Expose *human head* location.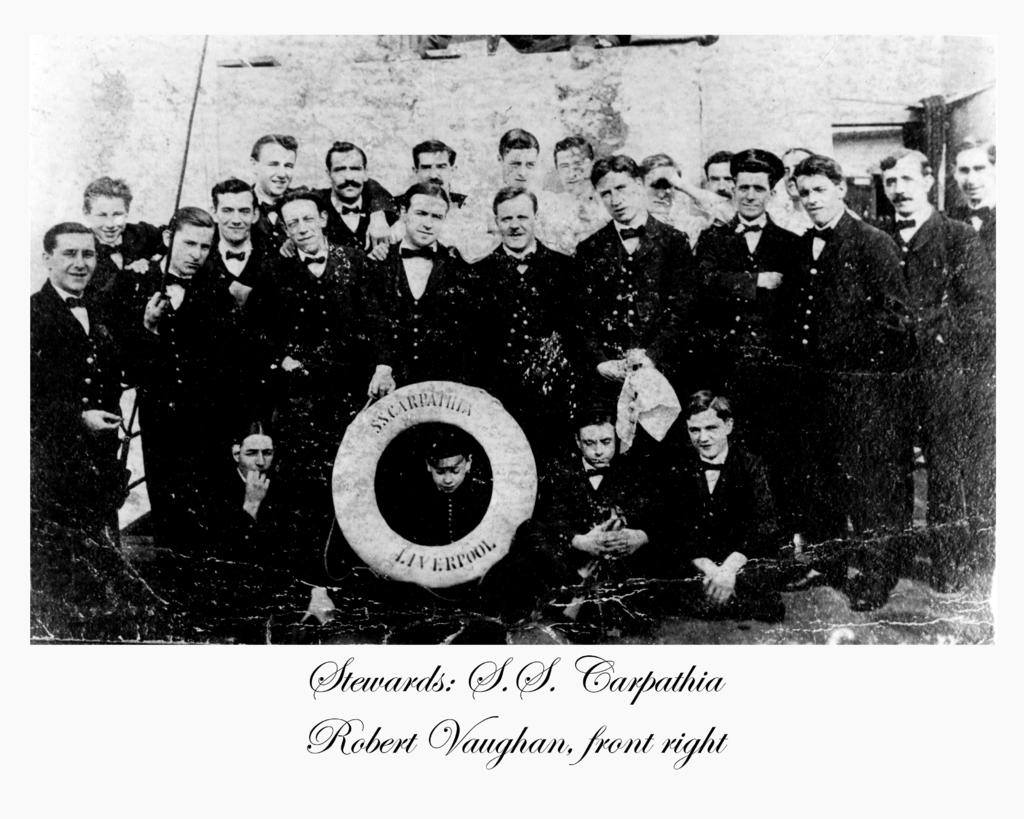
Exposed at bbox=[228, 419, 274, 473].
